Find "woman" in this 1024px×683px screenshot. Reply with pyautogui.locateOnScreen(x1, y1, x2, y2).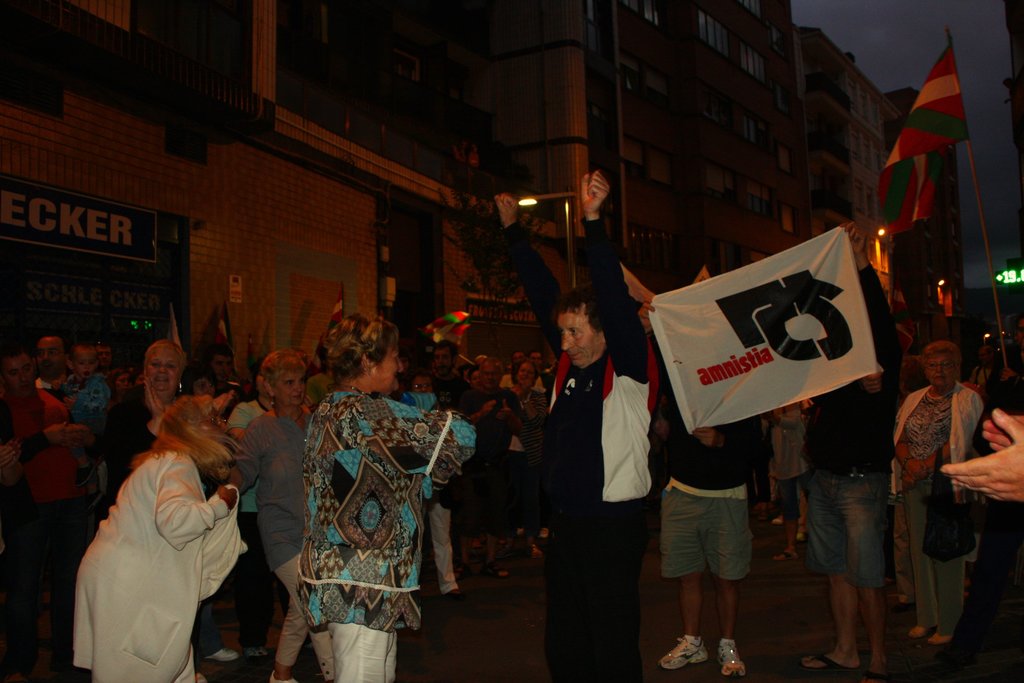
pyautogui.locateOnScreen(296, 309, 478, 682).
